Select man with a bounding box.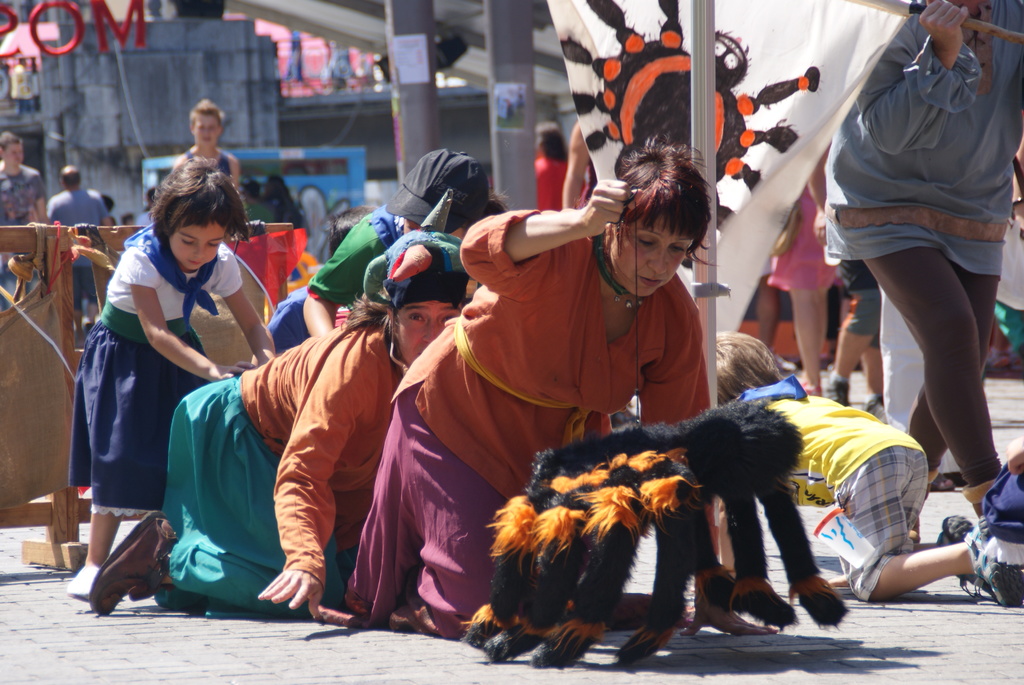
pyautogui.locateOnScreen(0, 129, 52, 313).
